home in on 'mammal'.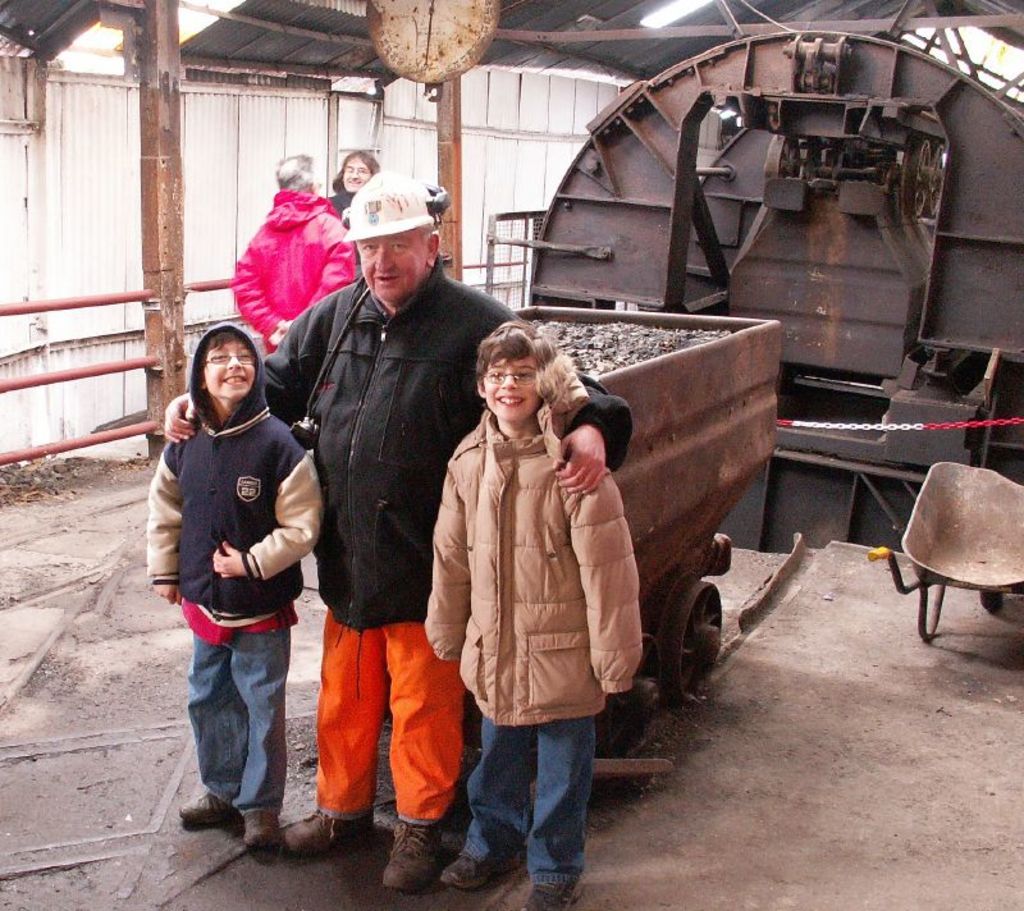
Homed in at 148:310:314:833.
